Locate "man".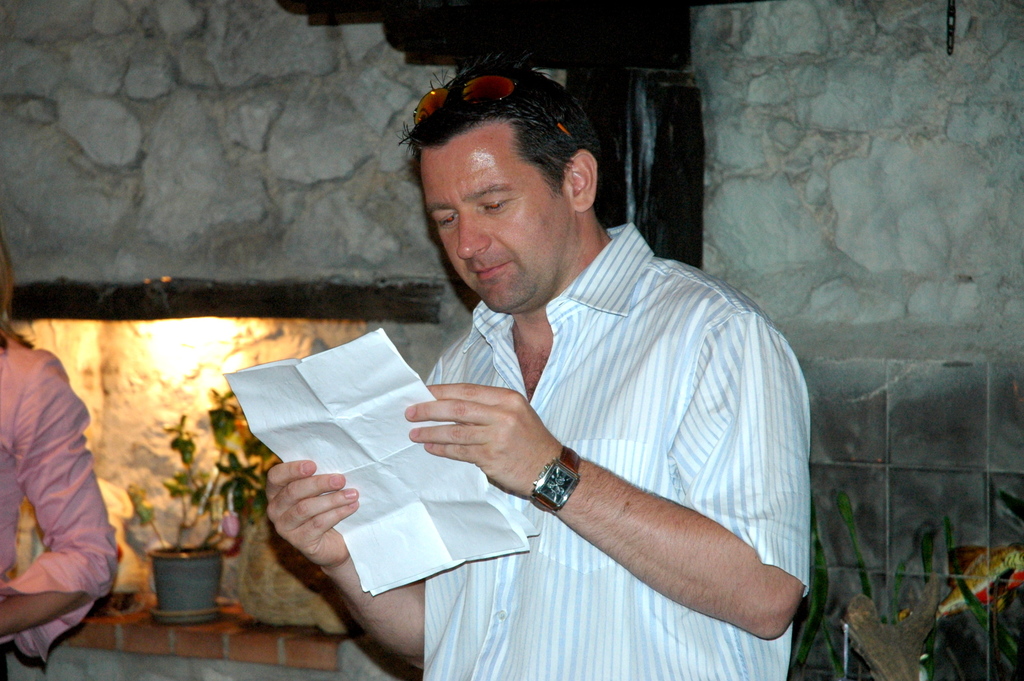
Bounding box: left=319, top=84, right=824, bottom=680.
